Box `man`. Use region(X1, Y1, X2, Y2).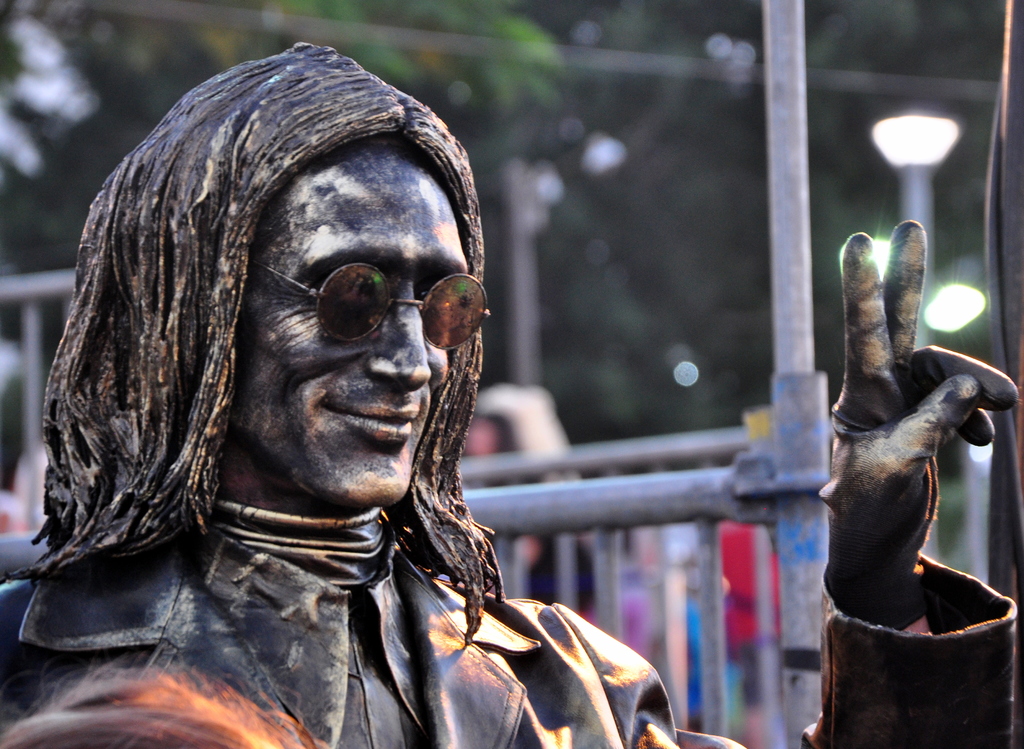
region(40, 26, 650, 748).
